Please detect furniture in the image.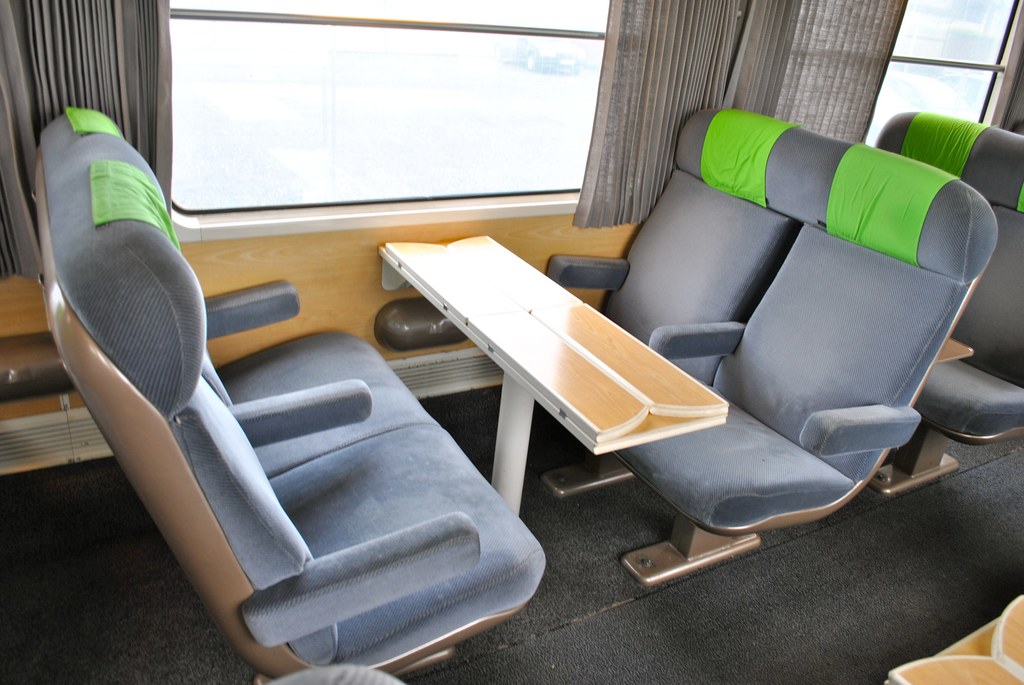
bbox(884, 593, 1023, 684).
